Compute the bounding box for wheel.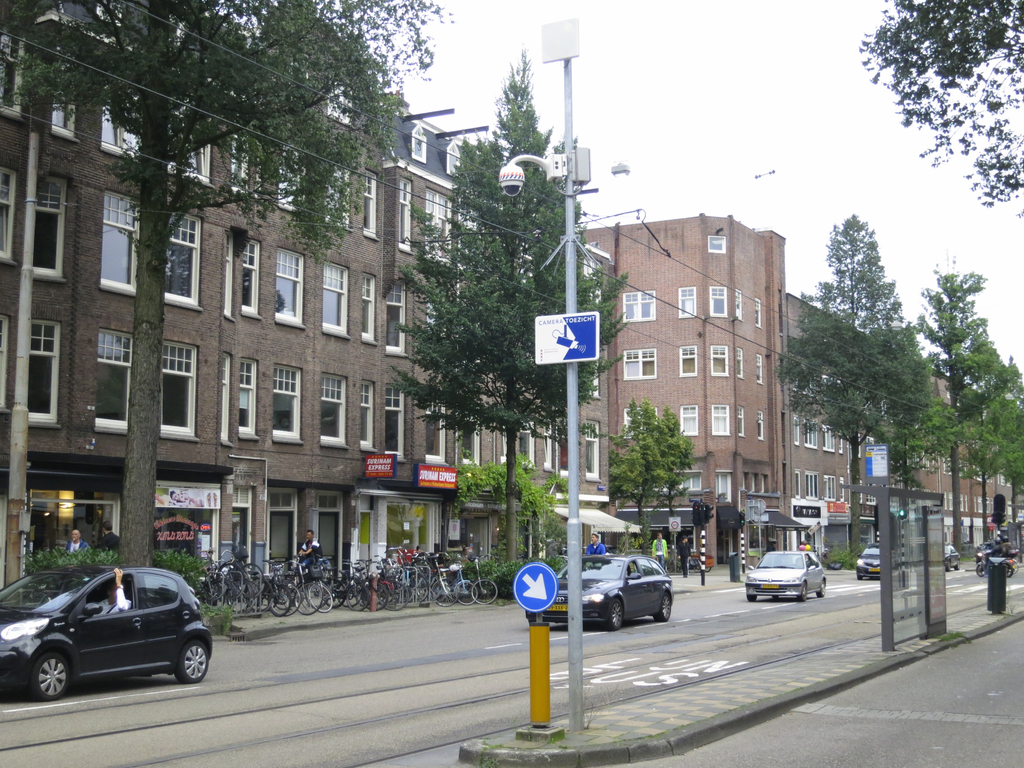
[left=652, top=594, right=673, bottom=627].
